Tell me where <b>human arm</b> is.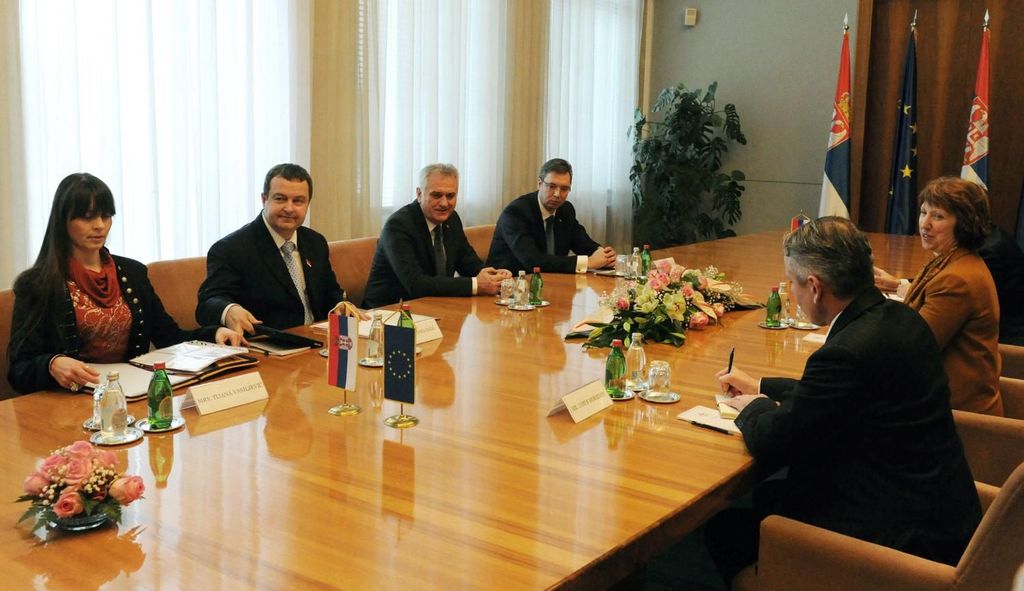
<b>human arm</b> is at [139, 270, 241, 351].
